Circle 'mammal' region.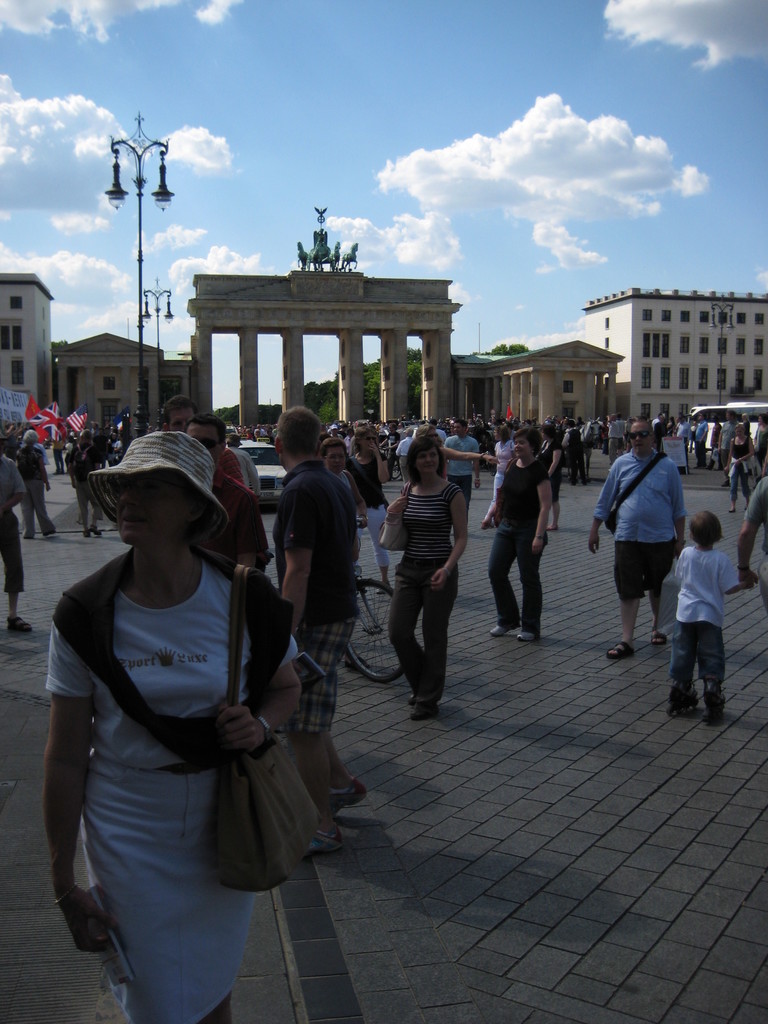
Region: bbox=[489, 424, 552, 641].
